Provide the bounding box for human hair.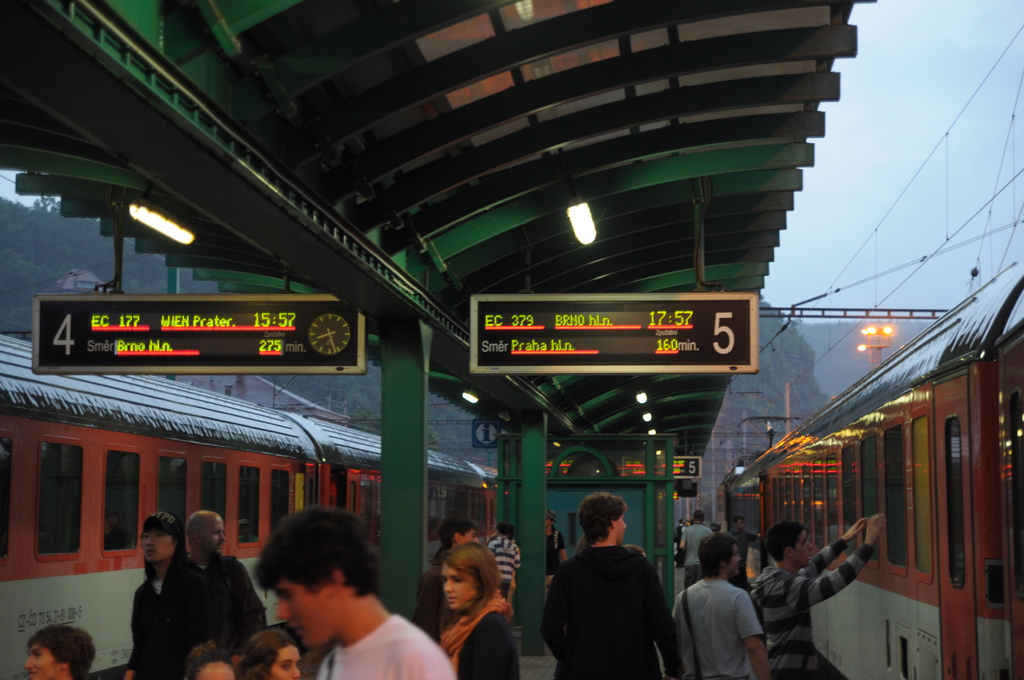
<region>25, 622, 99, 679</region>.
